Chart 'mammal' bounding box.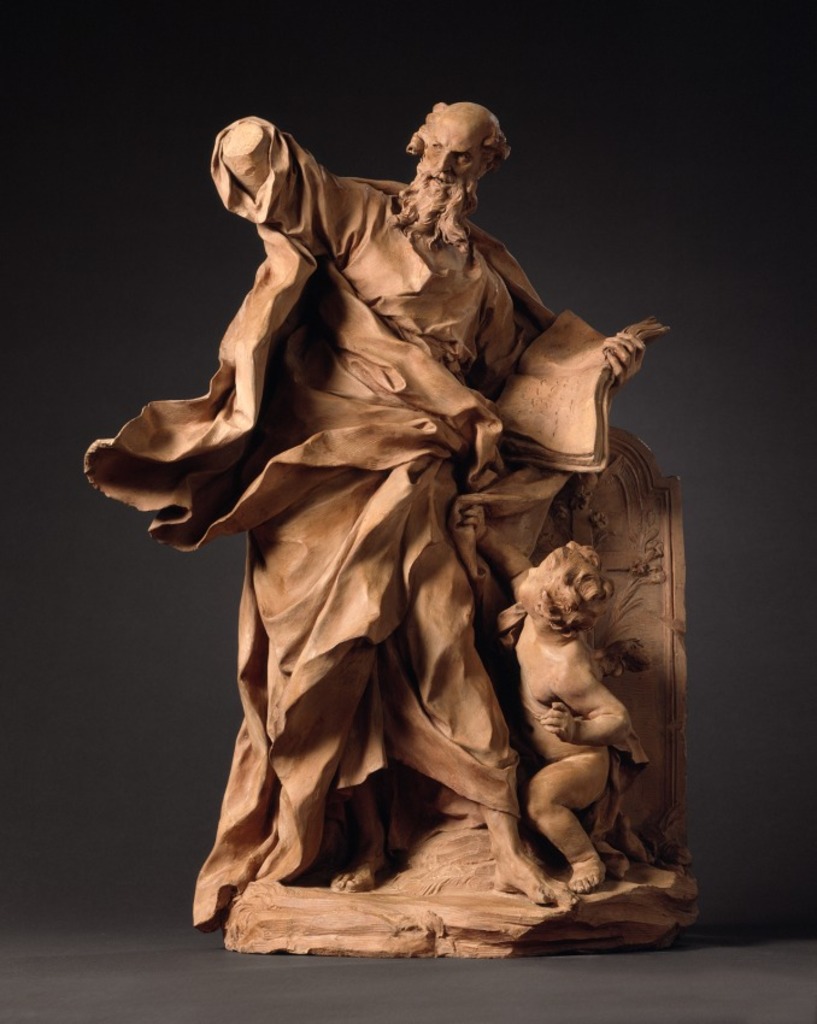
Charted: [left=83, top=100, right=645, bottom=931].
